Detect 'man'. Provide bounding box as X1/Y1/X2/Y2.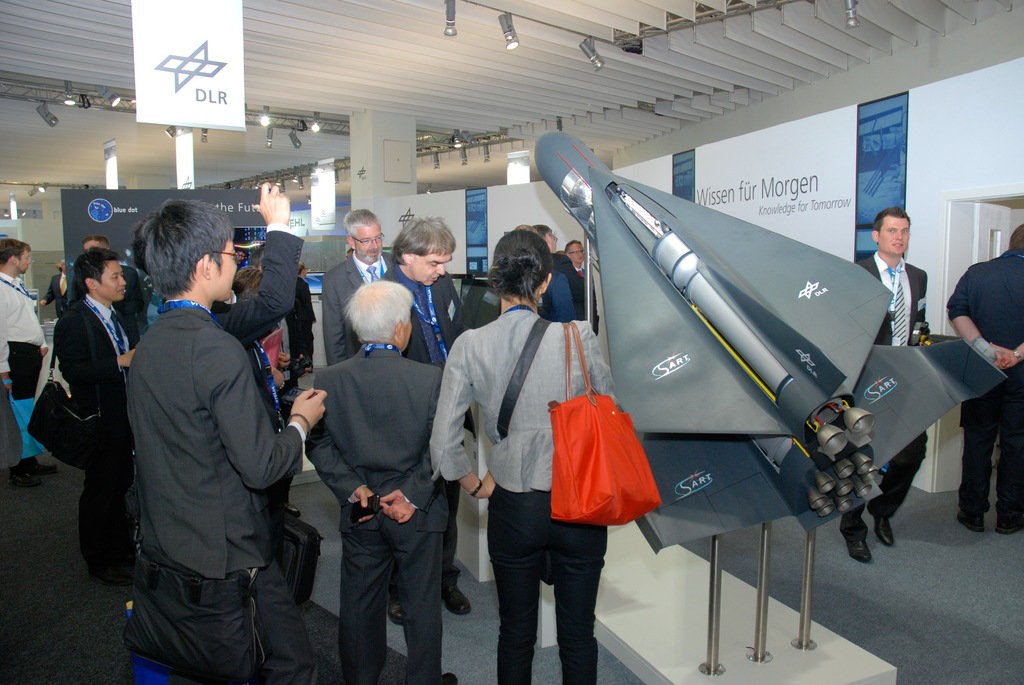
36/258/68/323.
